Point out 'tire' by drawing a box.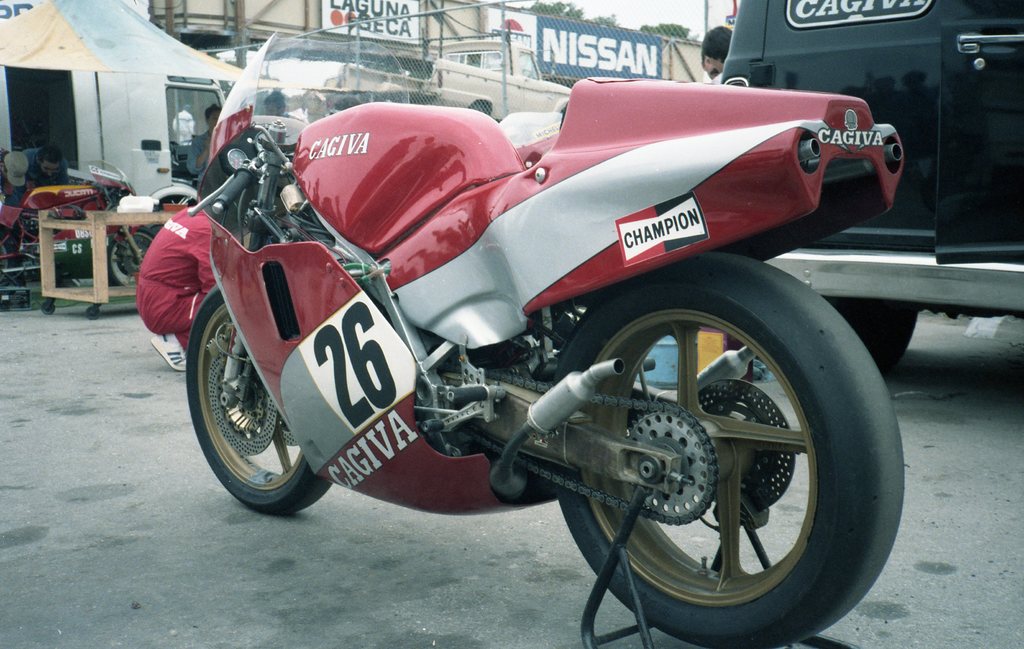
left=108, top=226, right=161, bottom=288.
